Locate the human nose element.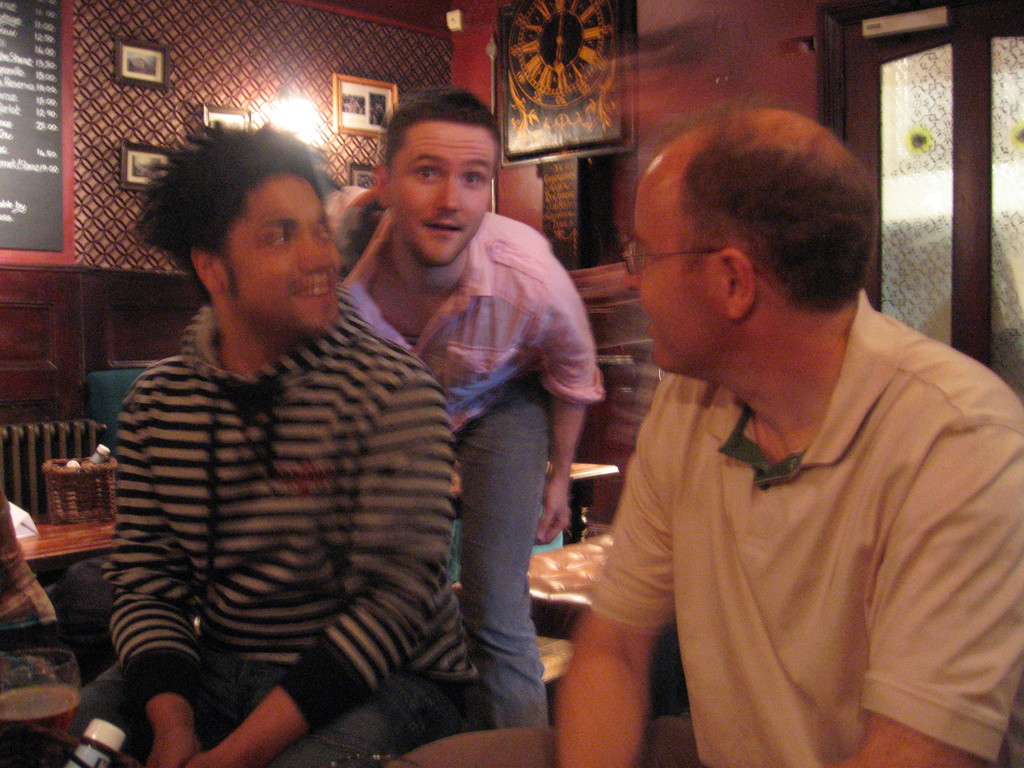
Element bbox: [left=438, top=171, right=460, bottom=210].
